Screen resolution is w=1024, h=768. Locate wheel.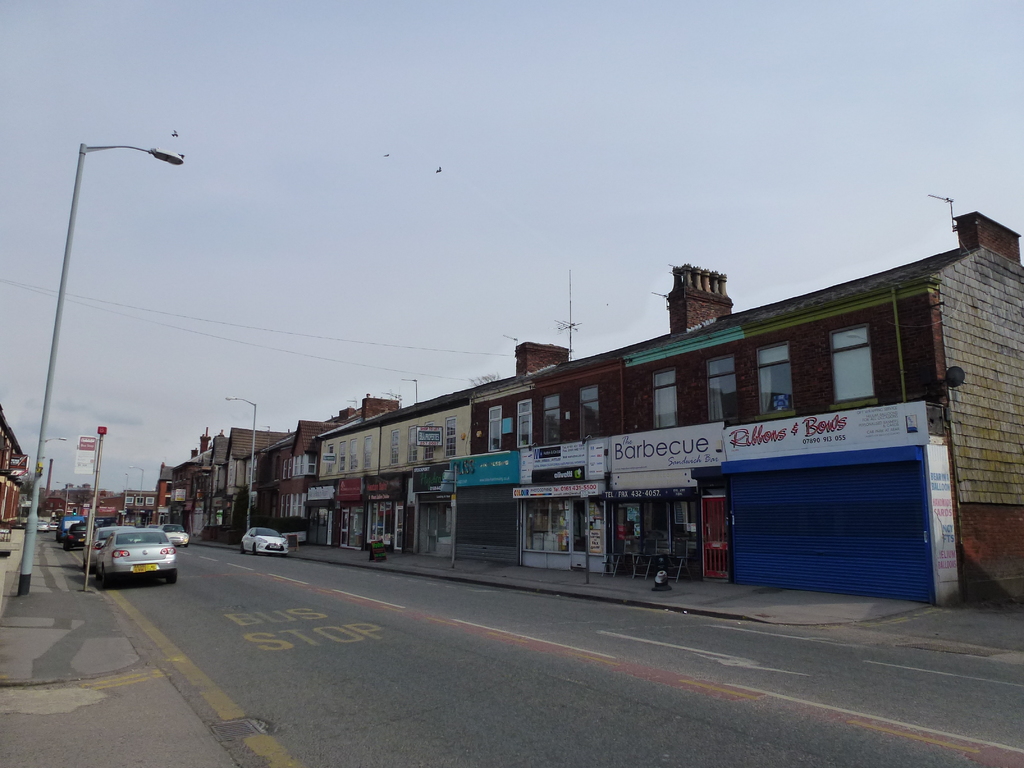
(left=101, top=565, right=109, bottom=588).
